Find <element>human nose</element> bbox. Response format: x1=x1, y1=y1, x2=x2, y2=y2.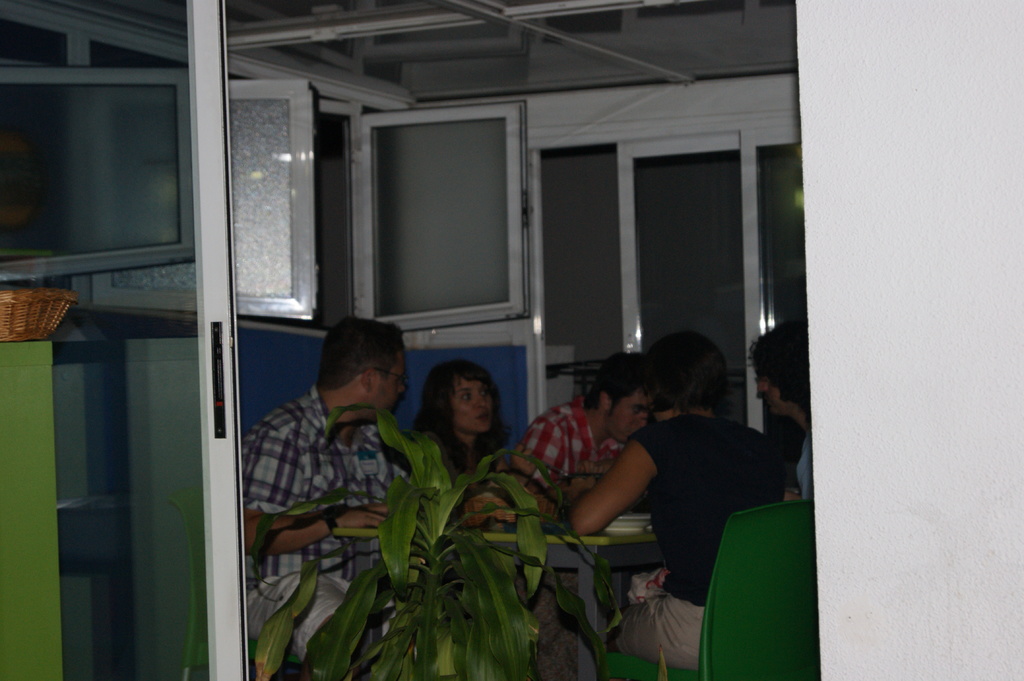
x1=757, y1=377, x2=766, y2=392.
